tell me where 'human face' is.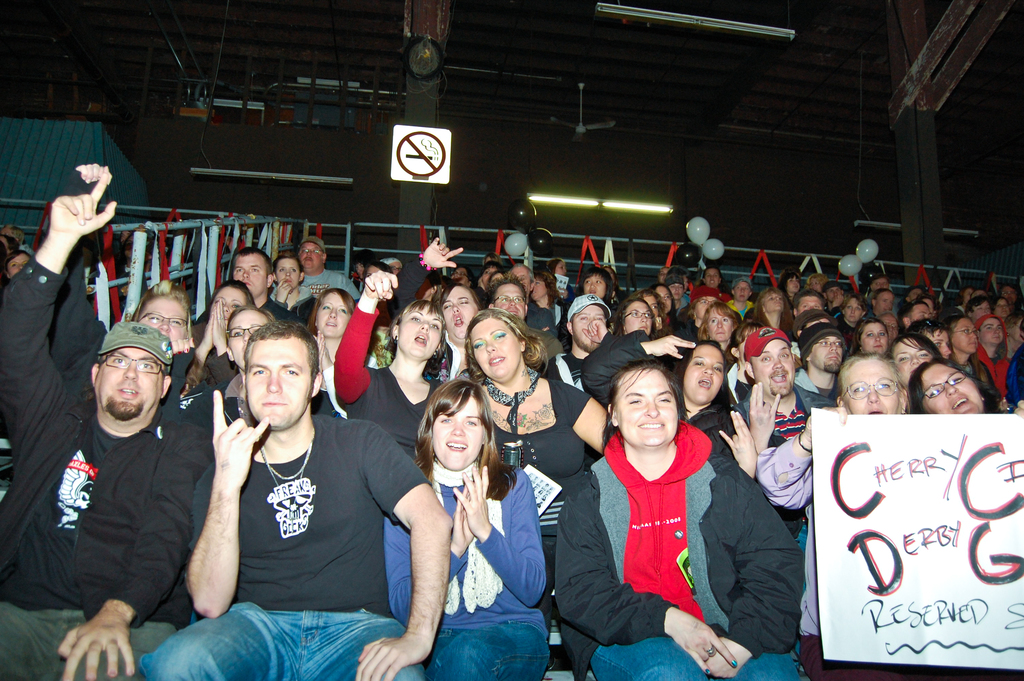
'human face' is at [left=401, top=307, right=445, bottom=354].
